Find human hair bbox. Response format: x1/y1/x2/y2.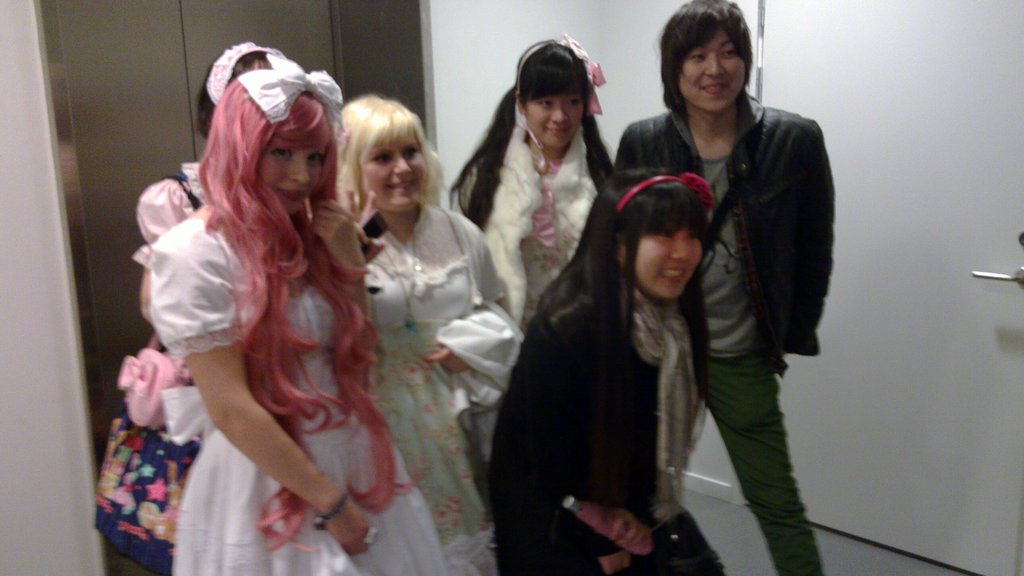
163/60/371/493.
